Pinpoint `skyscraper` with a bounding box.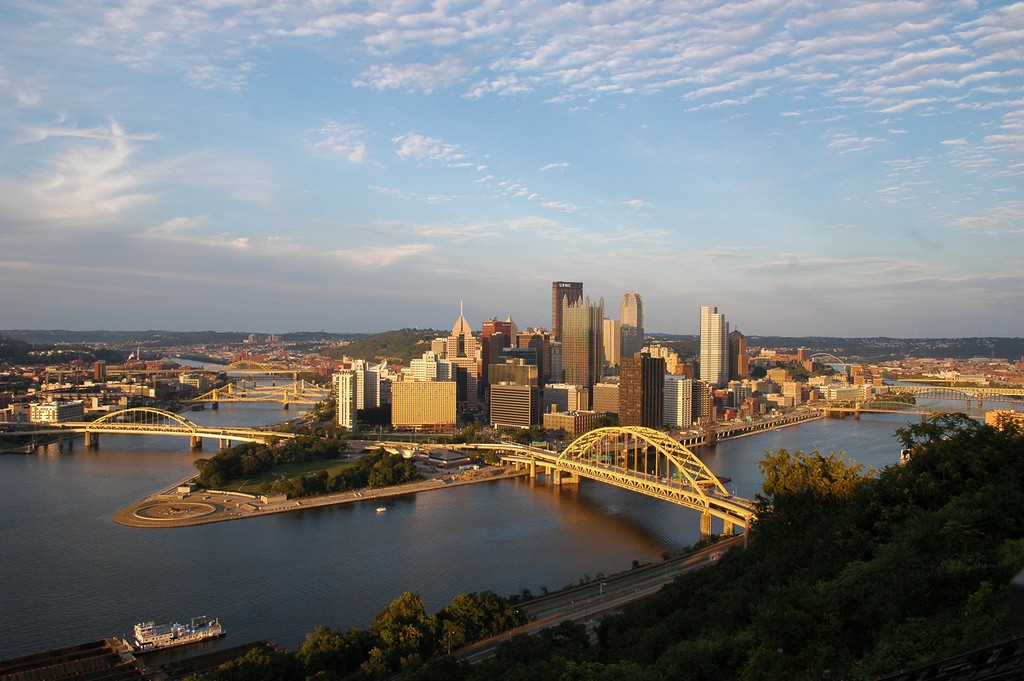
(x1=734, y1=331, x2=754, y2=381).
